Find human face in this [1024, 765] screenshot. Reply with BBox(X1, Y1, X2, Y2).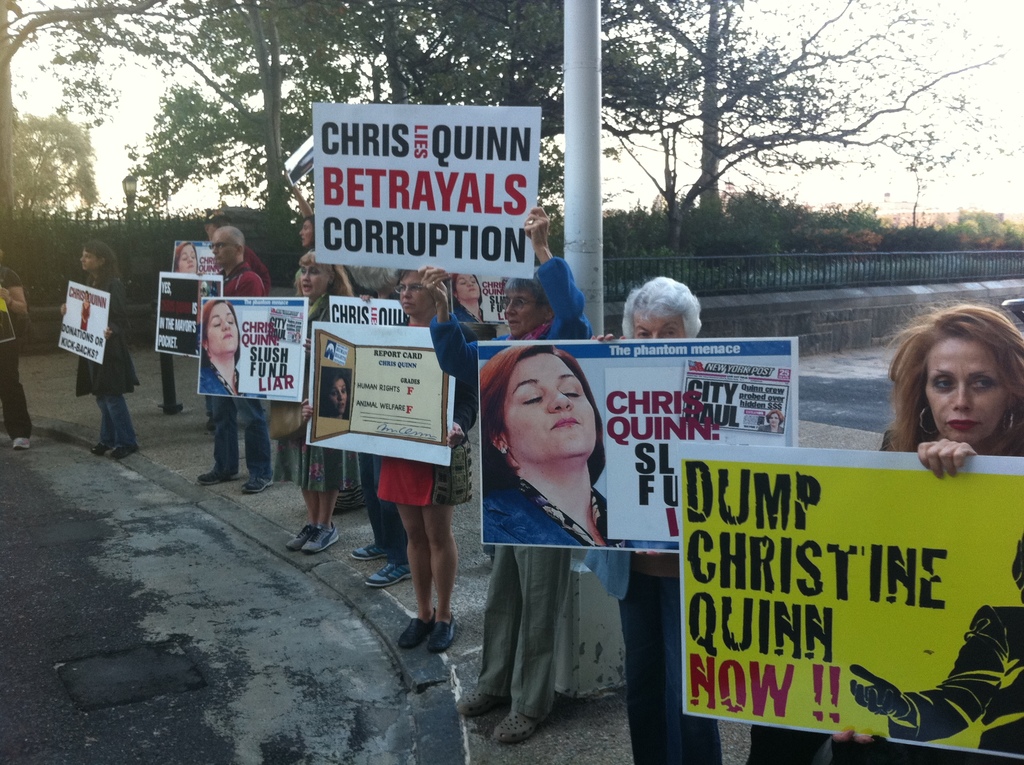
BBox(211, 230, 234, 266).
